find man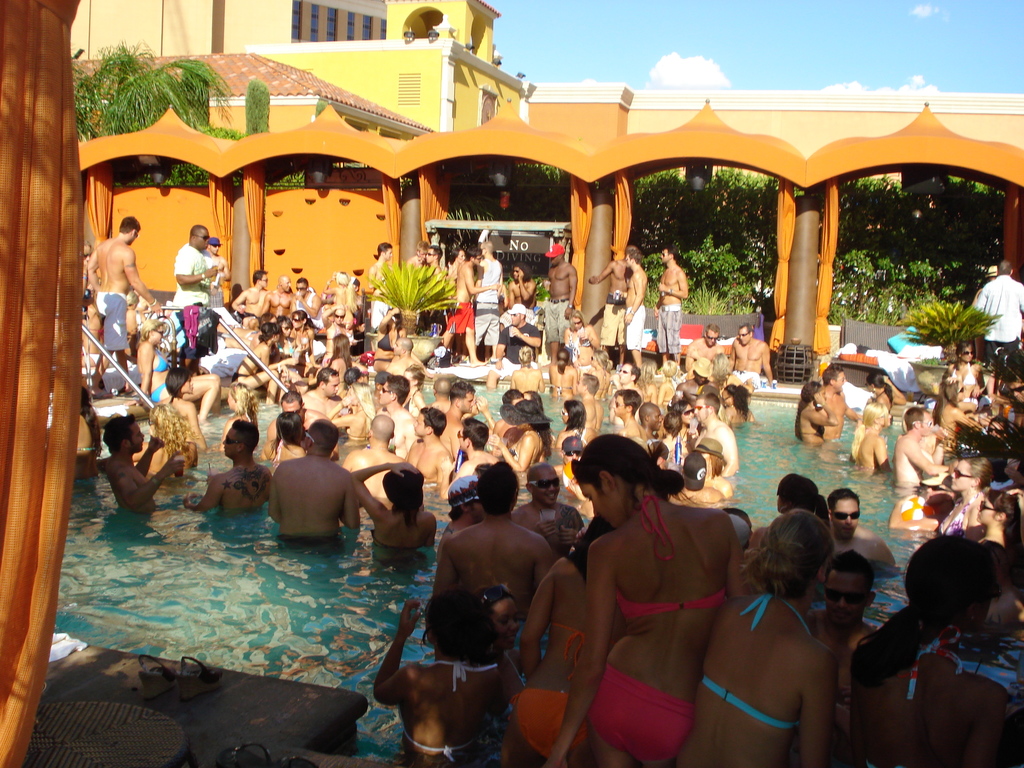
pyautogui.locateOnScreen(385, 333, 429, 383)
